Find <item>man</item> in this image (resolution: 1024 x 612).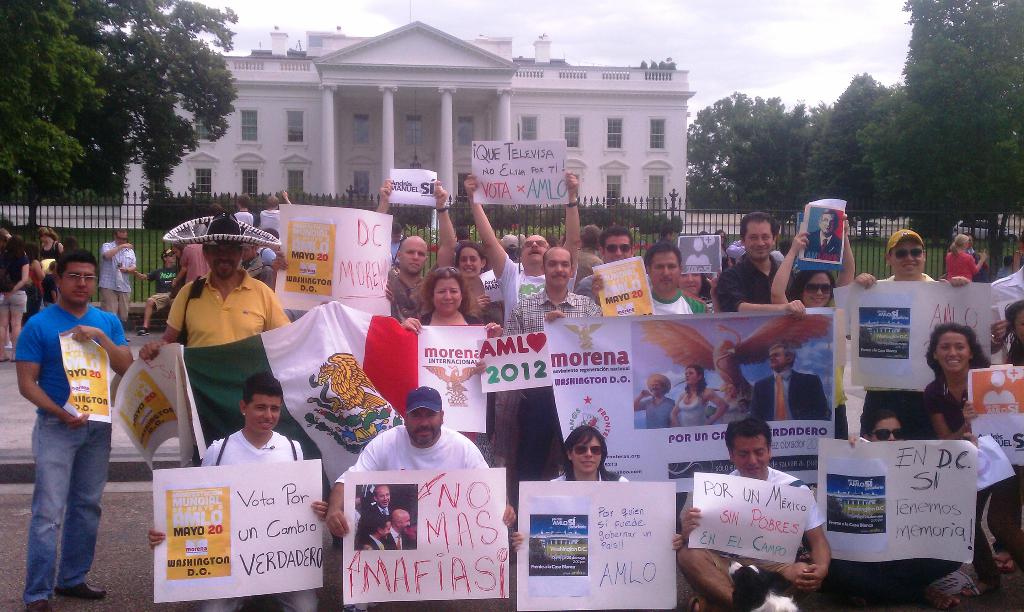
<box>234,195,257,226</box>.
